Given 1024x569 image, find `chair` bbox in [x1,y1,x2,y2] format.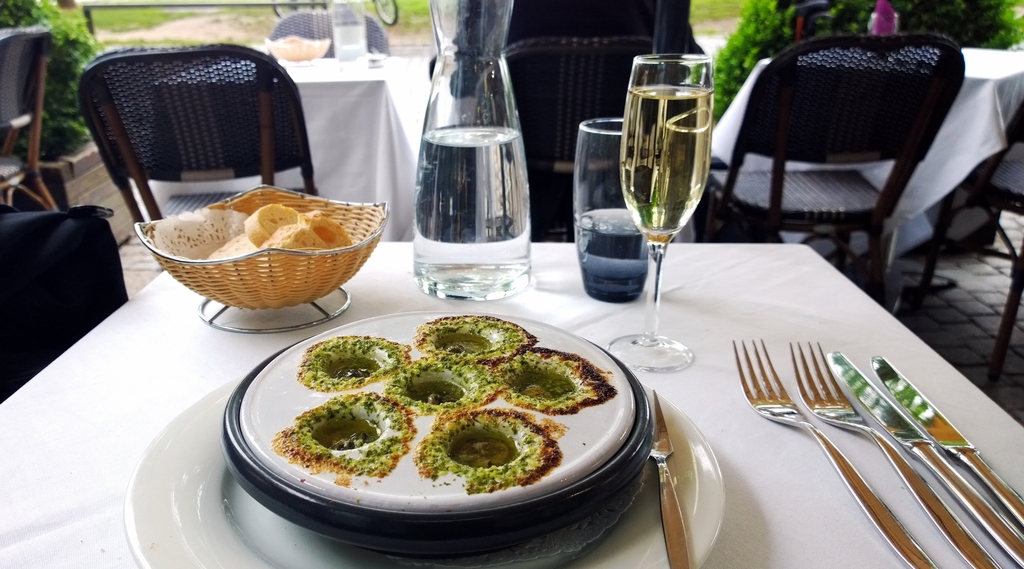
[476,33,675,243].
